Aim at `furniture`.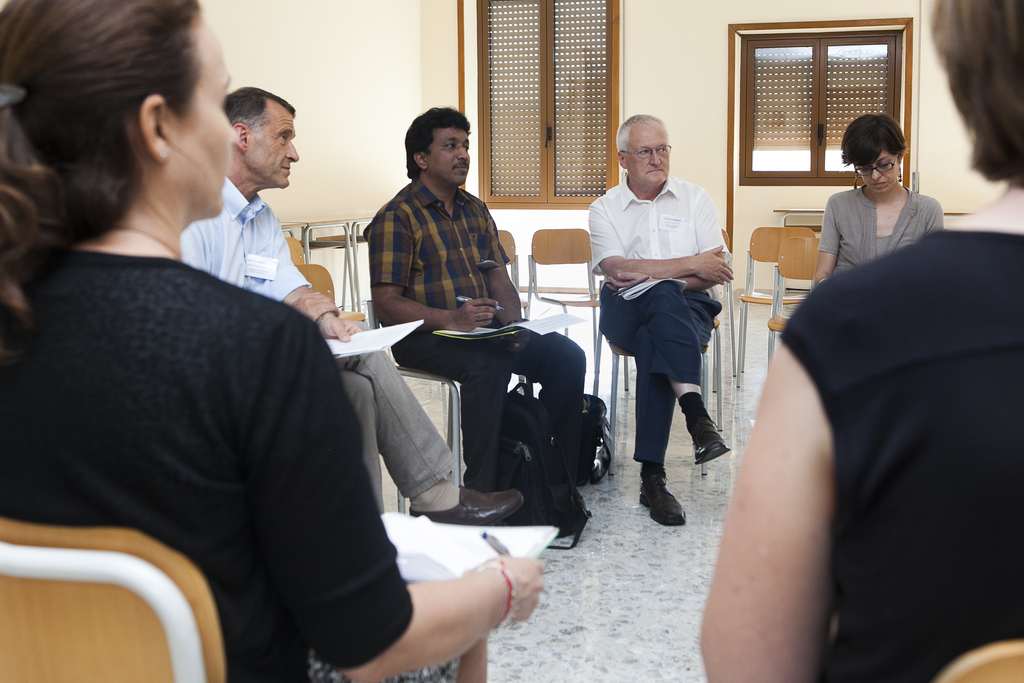
Aimed at [left=712, top=229, right=737, bottom=390].
